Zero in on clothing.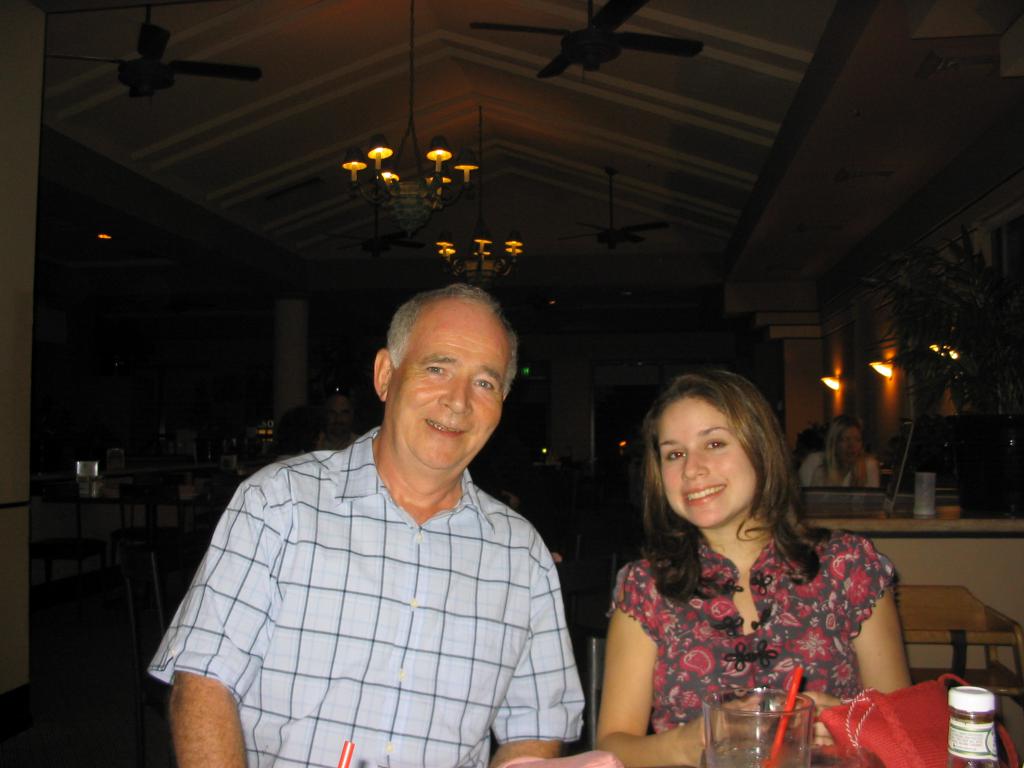
Zeroed in: 166,394,614,742.
